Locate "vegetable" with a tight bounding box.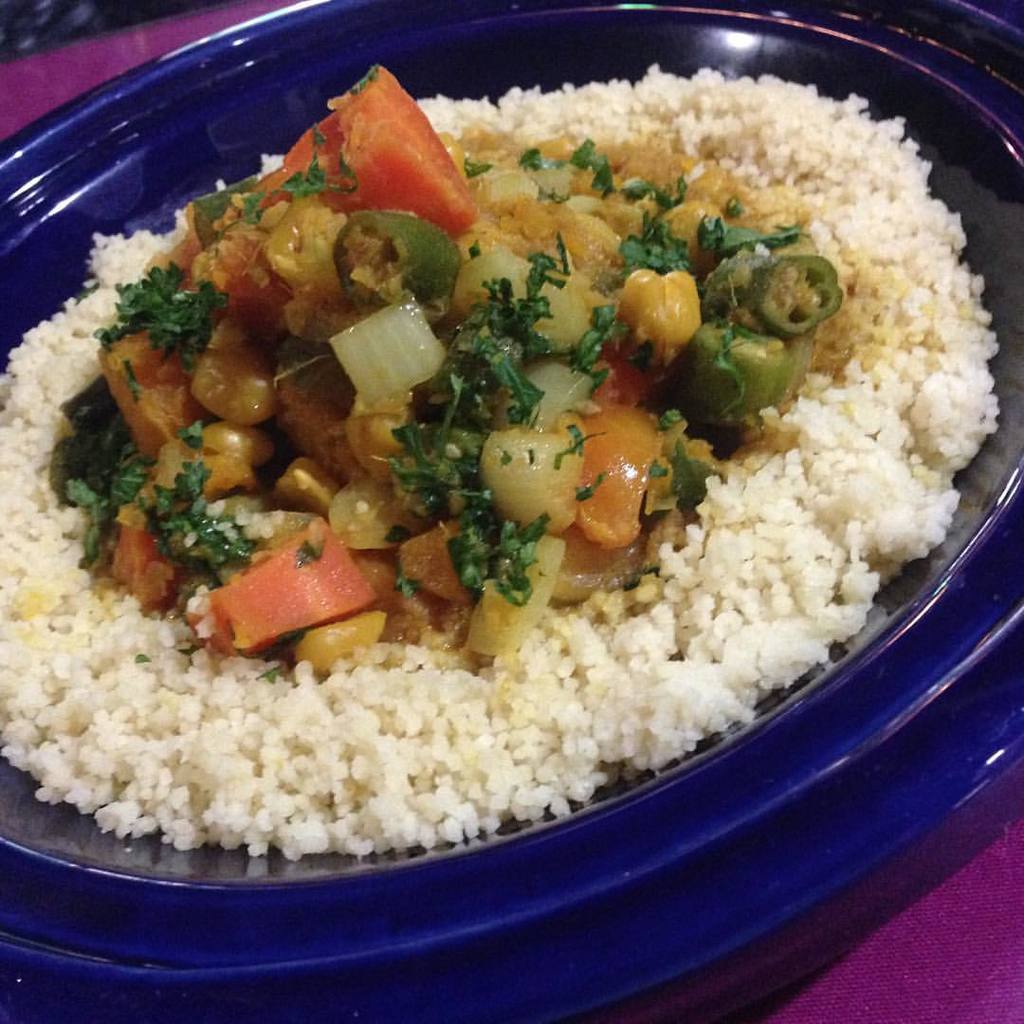
x1=547, y1=537, x2=667, y2=612.
